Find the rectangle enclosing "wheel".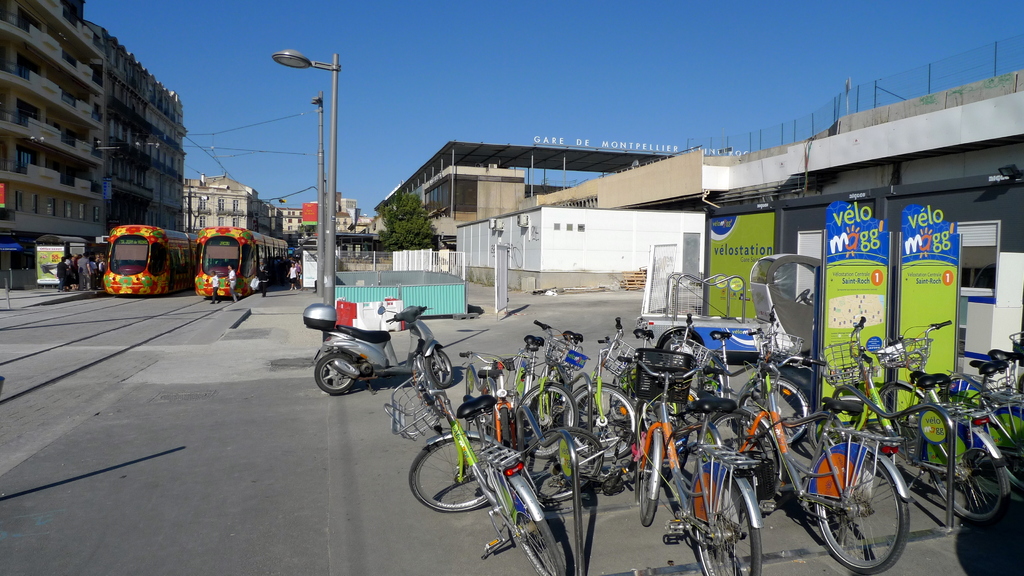
{"x1": 407, "y1": 435, "x2": 503, "y2": 515}.
